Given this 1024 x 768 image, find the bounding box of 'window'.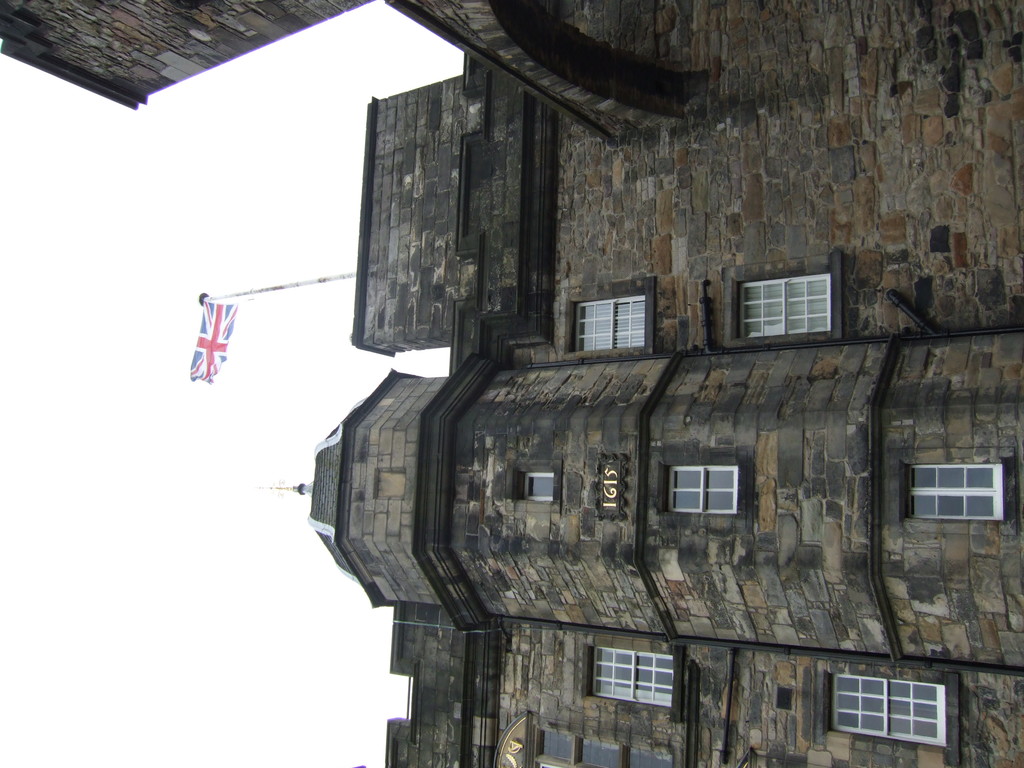
[x1=541, y1=728, x2=669, y2=767].
